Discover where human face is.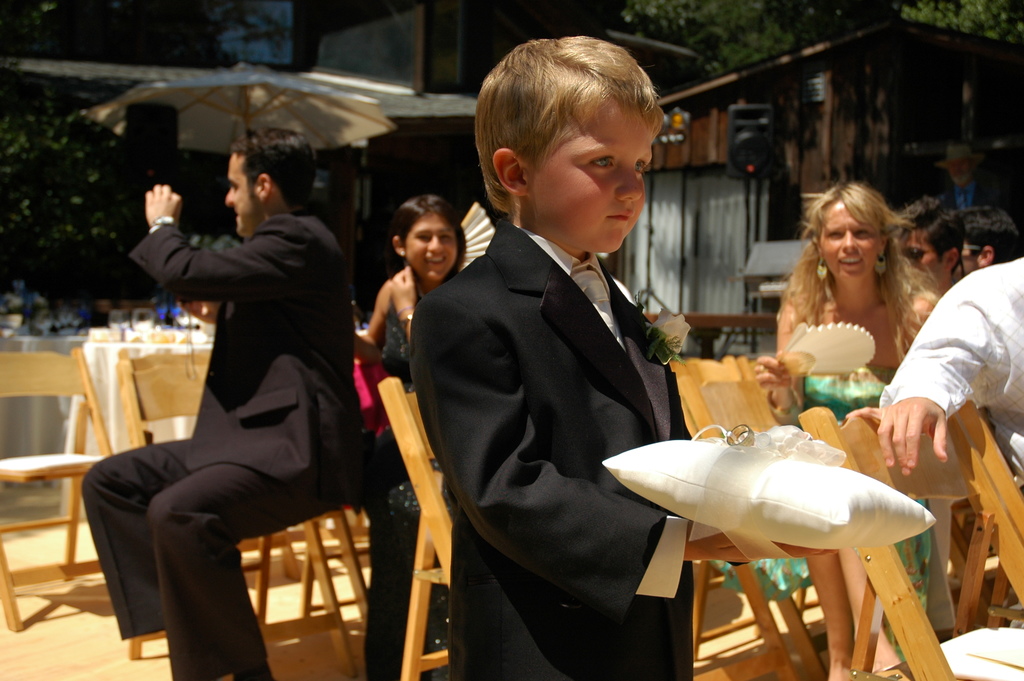
Discovered at [x1=819, y1=208, x2=877, y2=283].
